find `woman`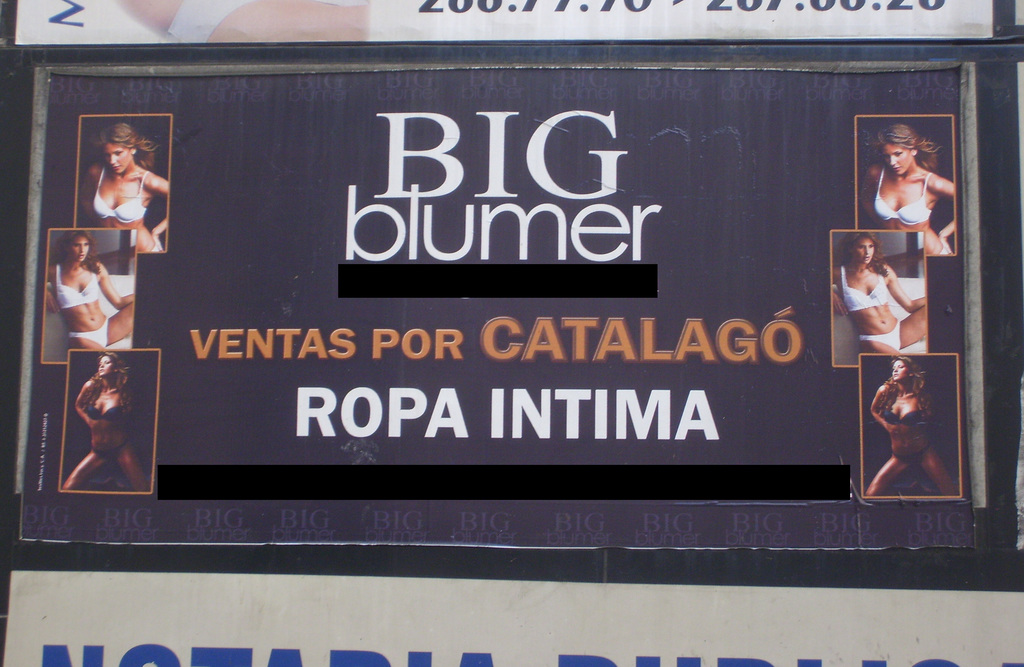
(left=838, top=230, right=950, bottom=362)
